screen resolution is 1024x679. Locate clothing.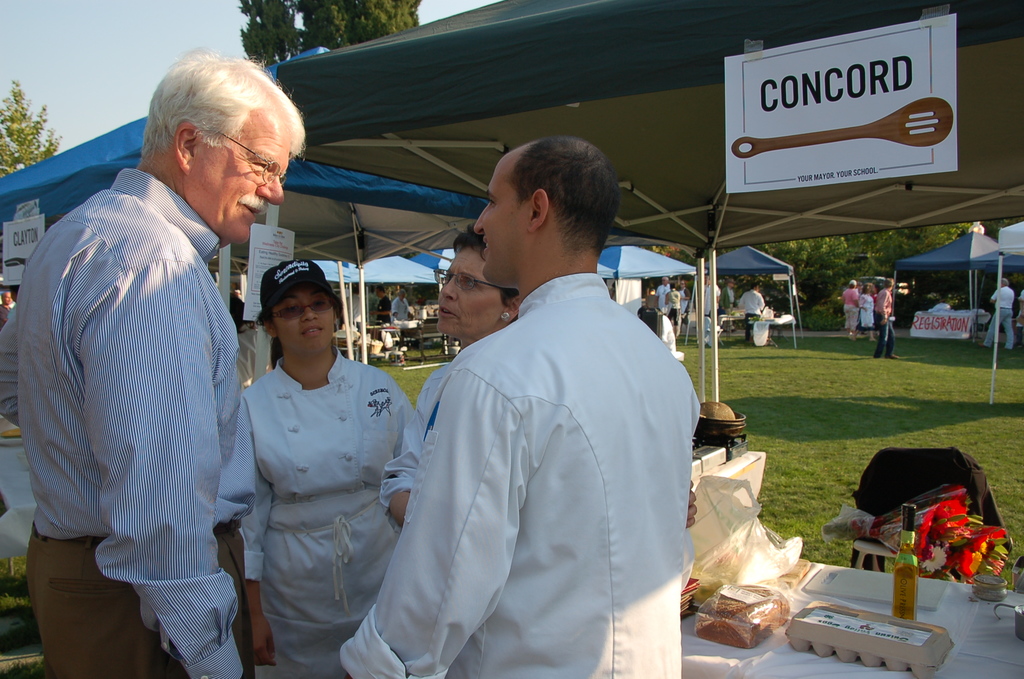
336, 275, 685, 678.
